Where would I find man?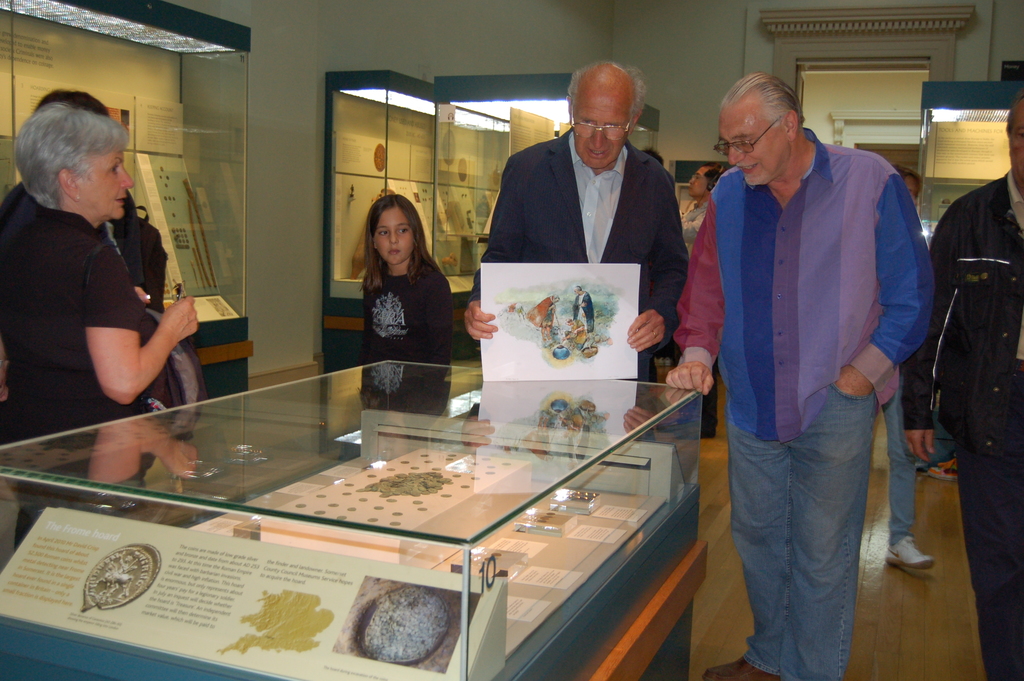
At 685, 92, 943, 658.
